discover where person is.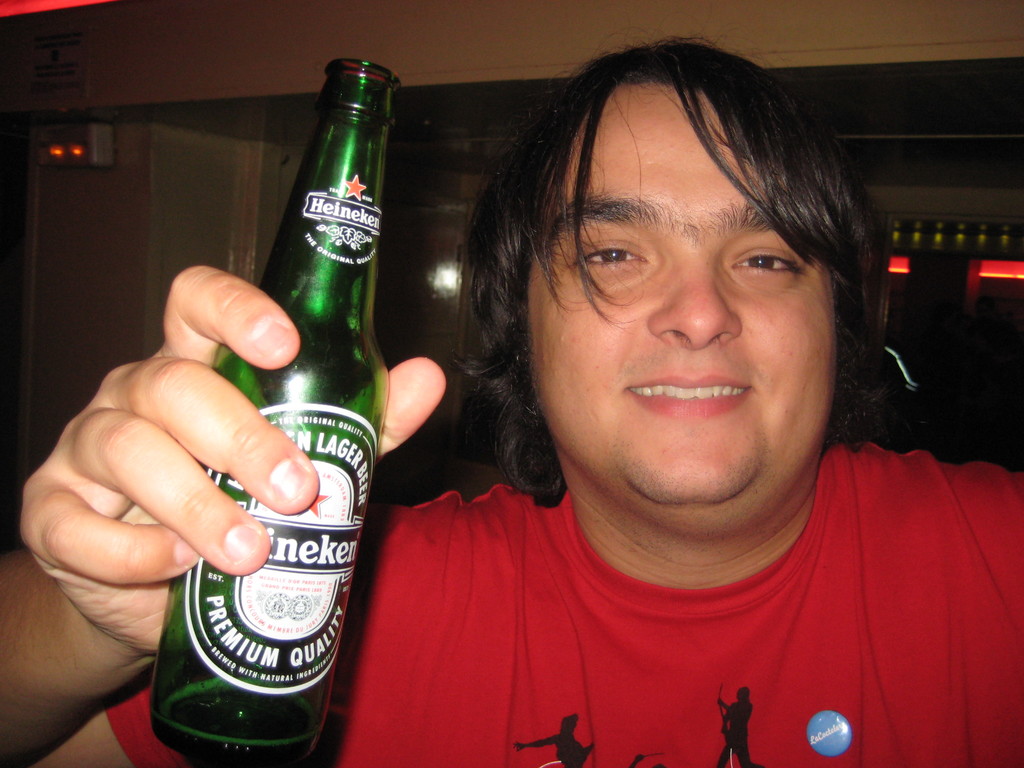
Discovered at [x1=0, y1=32, x2=1023, y2=767].
